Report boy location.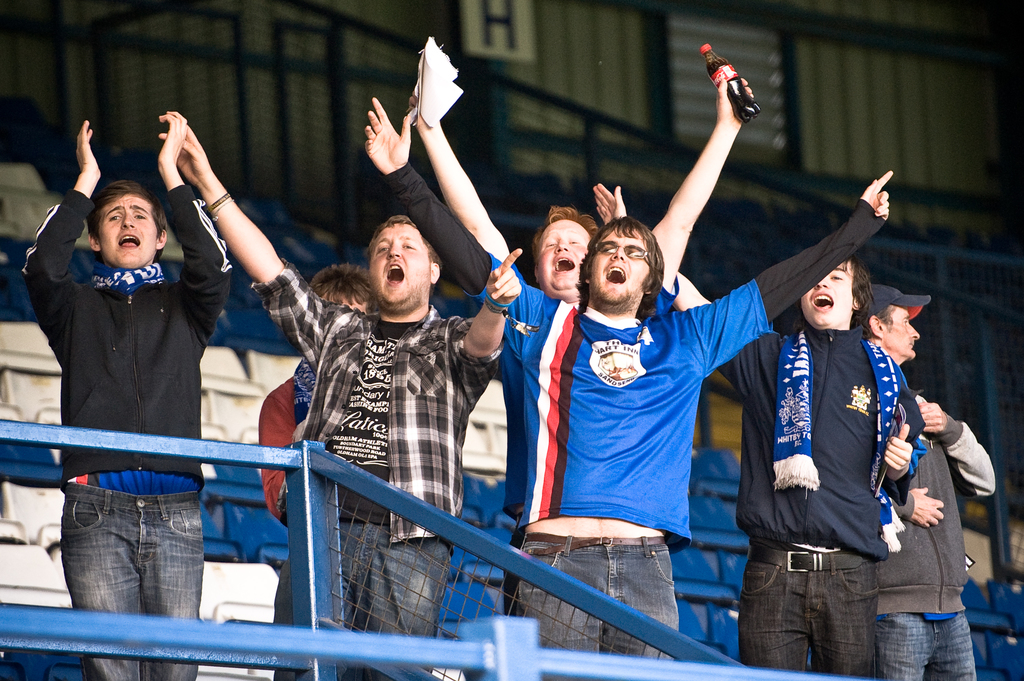
Report: 594/180/929/677.
